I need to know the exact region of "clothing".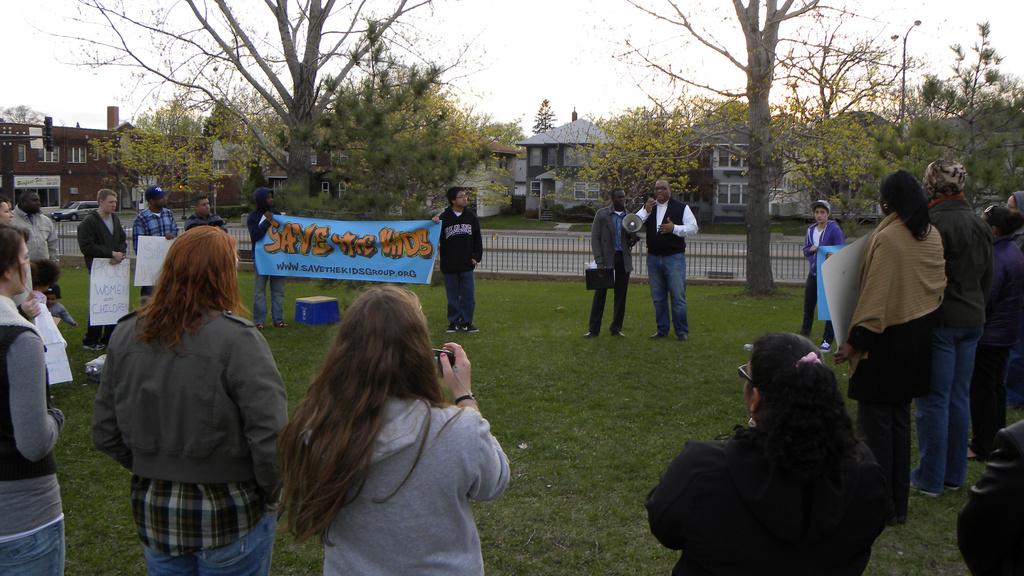
Region: <box>645,427,890,575</box>.
